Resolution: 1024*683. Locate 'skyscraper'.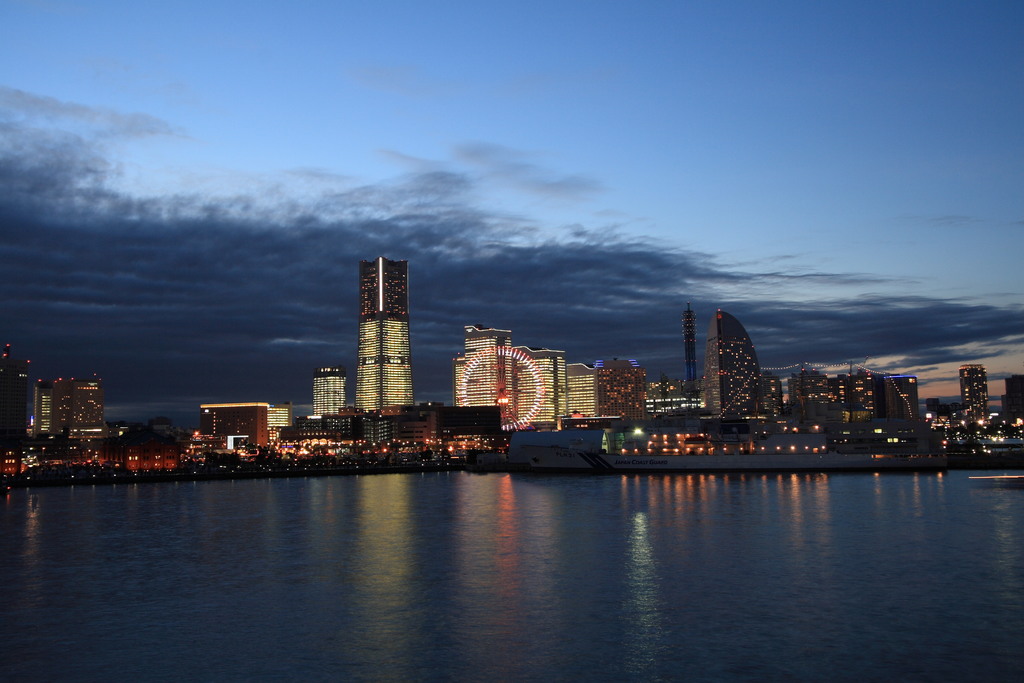
box(959, 365, 989, 431).
